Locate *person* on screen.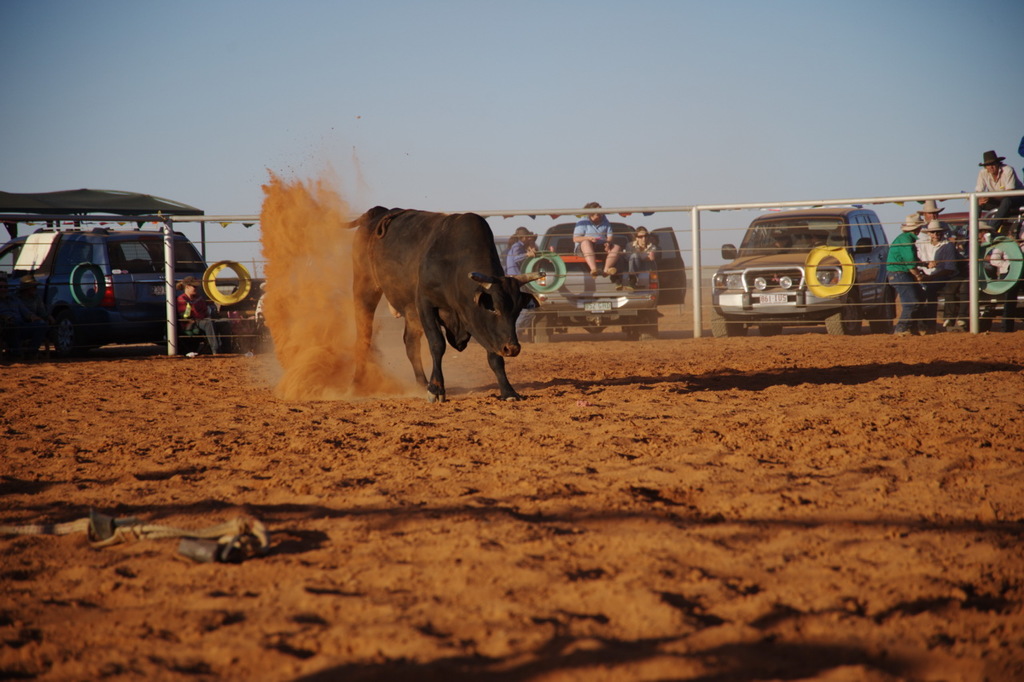
On screen at region(962, 219, 990, 335).
